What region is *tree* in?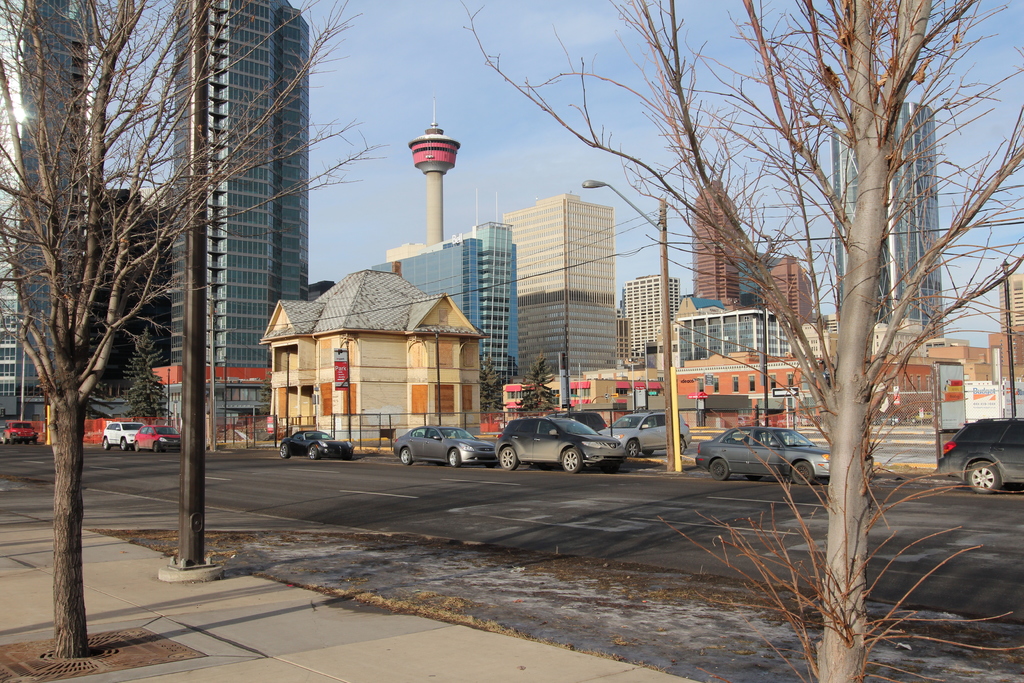
460:0:1023:682.
